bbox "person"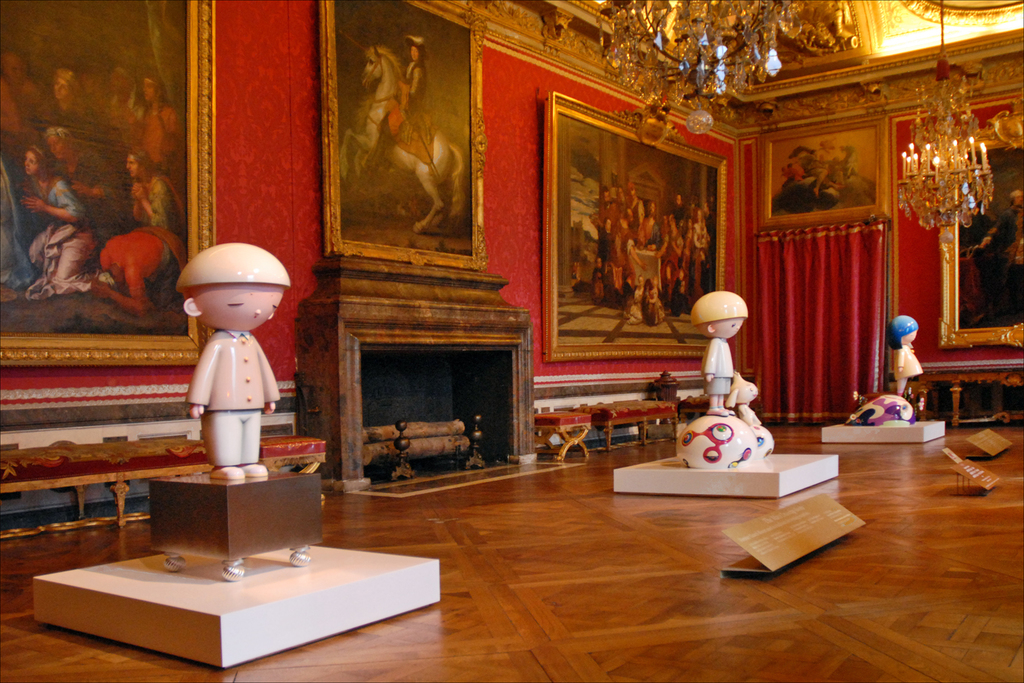
detection(123, 149, 184, 230)
